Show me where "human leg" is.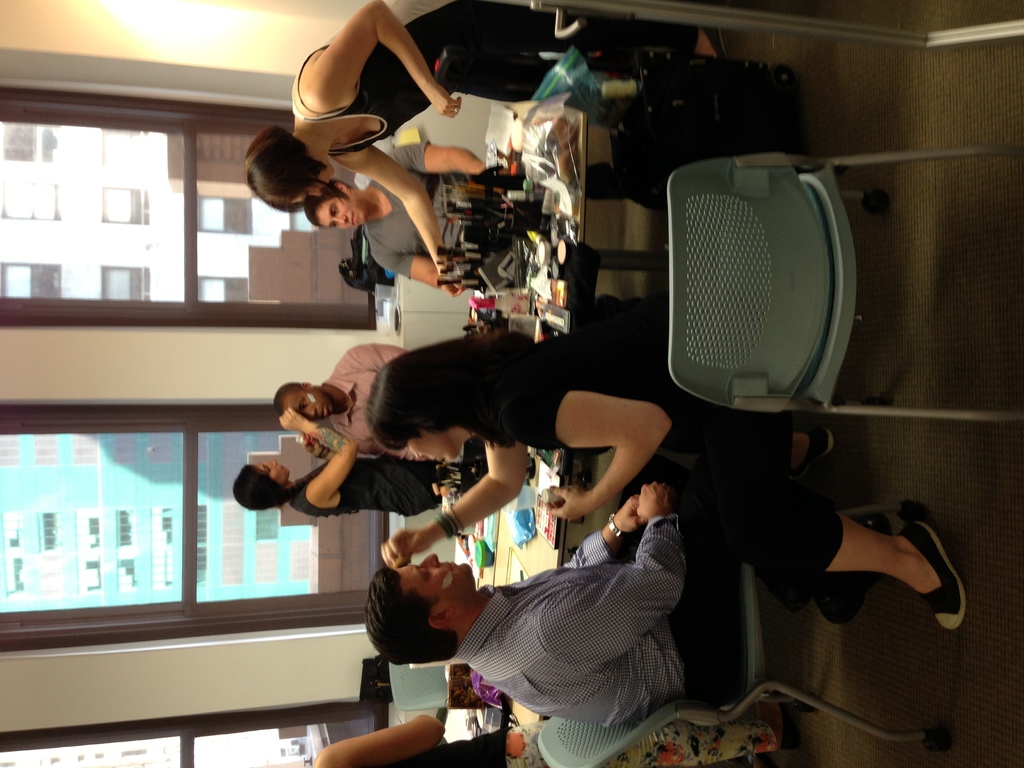
"human leg" is at pyautogui.locateOnScreen(728, 465, 966, 627).
